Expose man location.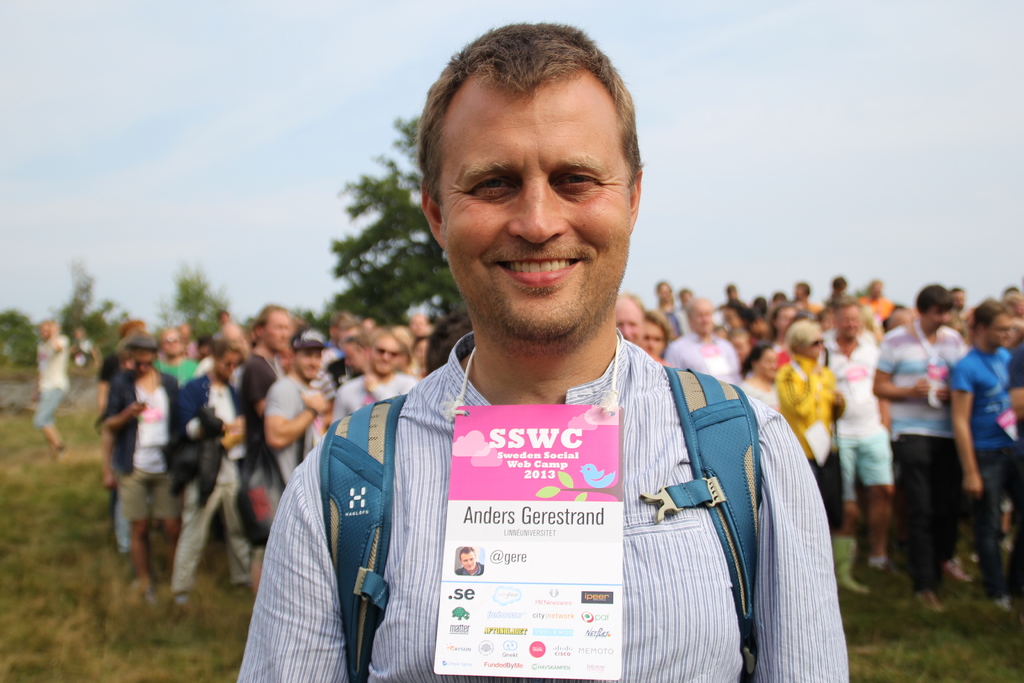
Exposed at region(262, 325, 330, 484).
